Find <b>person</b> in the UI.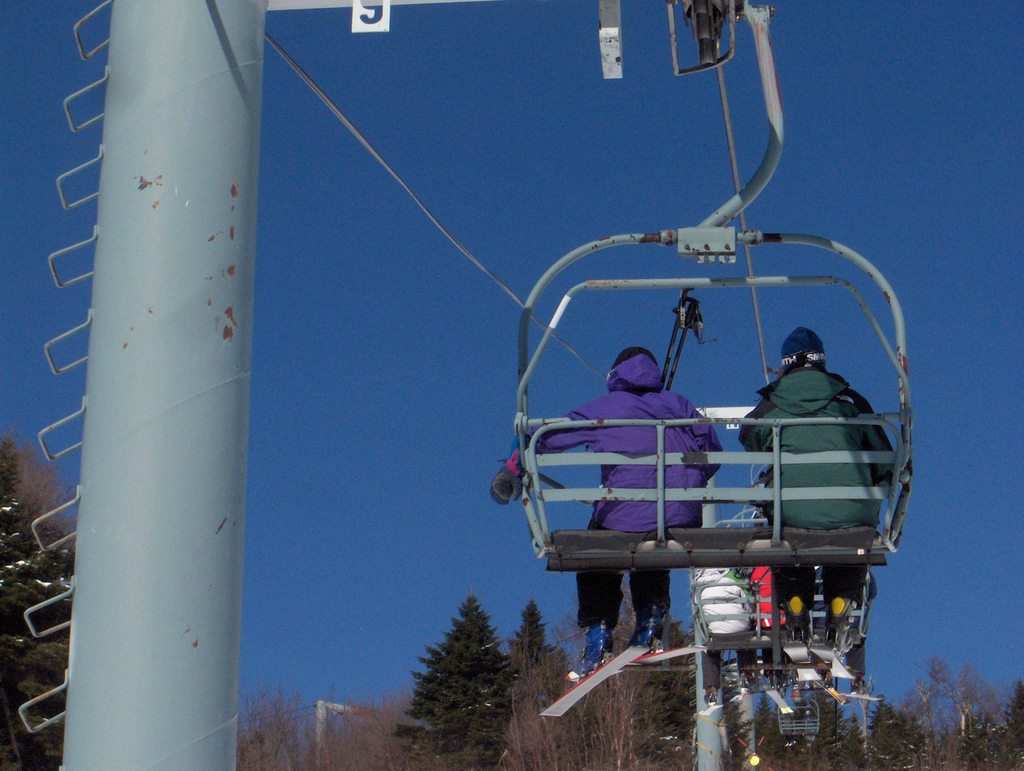
UI element at x1=489, y1=346, x2=724, y2=679.
